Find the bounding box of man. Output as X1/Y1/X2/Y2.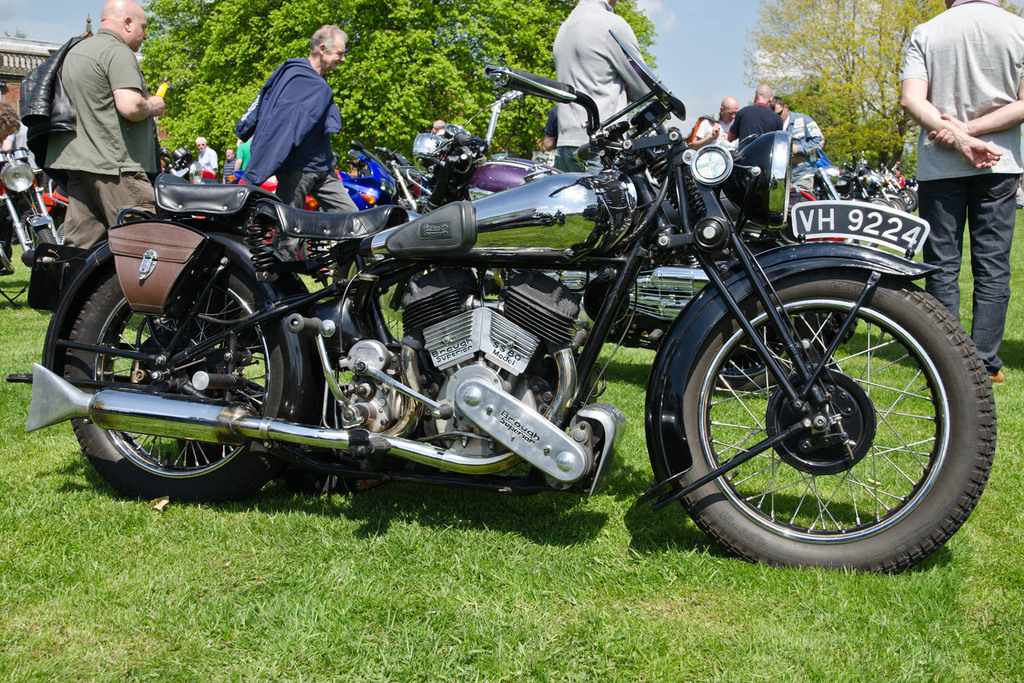
194/134/220/173.
